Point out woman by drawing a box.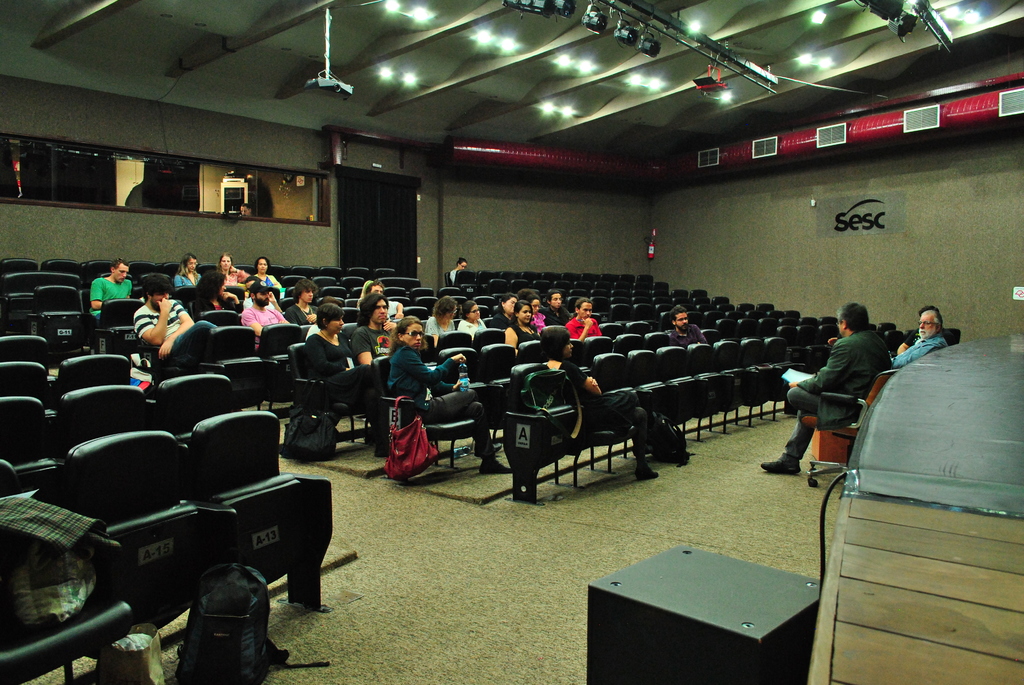
(449,258,468,283).
